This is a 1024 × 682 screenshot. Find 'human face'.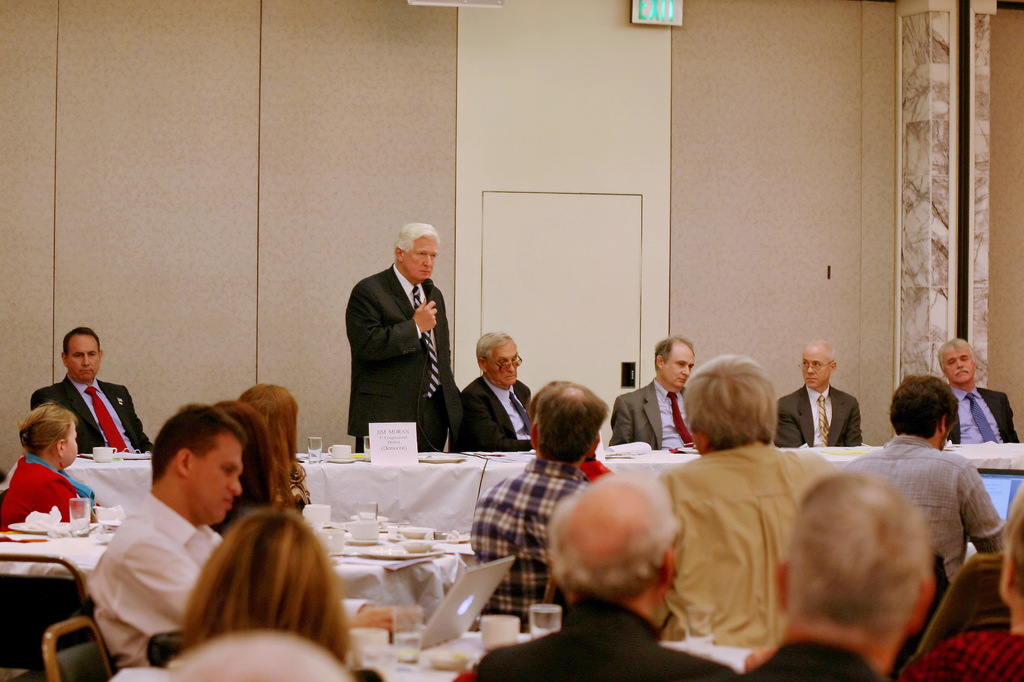
Bounding box: bbox=(943, 347, 974, 384).
